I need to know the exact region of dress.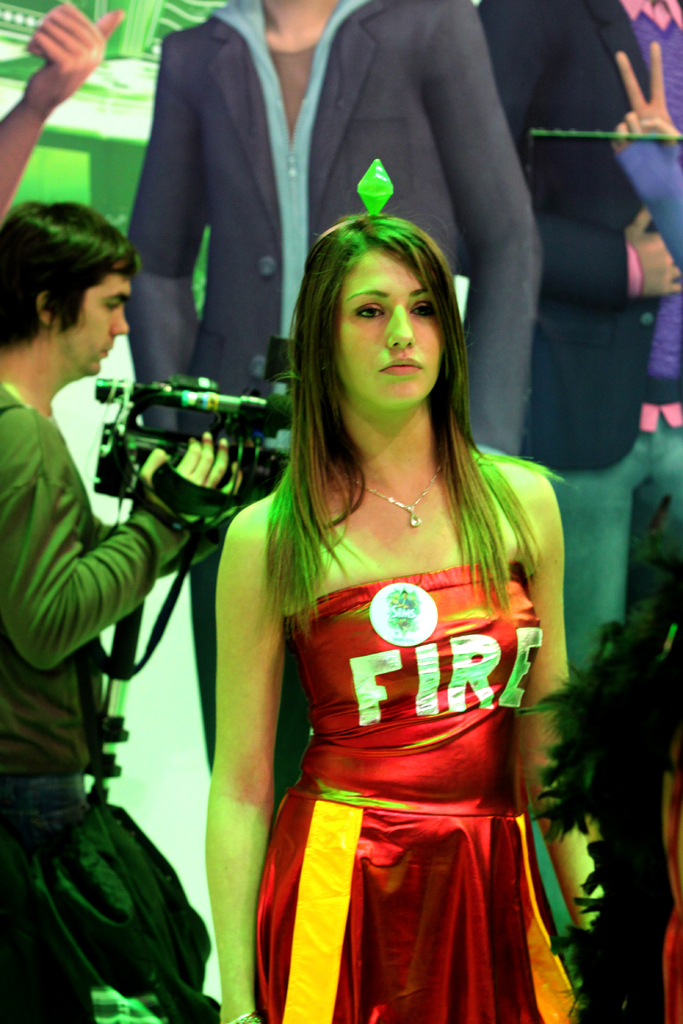
Region: BBox(245, 499, 560, 993).
